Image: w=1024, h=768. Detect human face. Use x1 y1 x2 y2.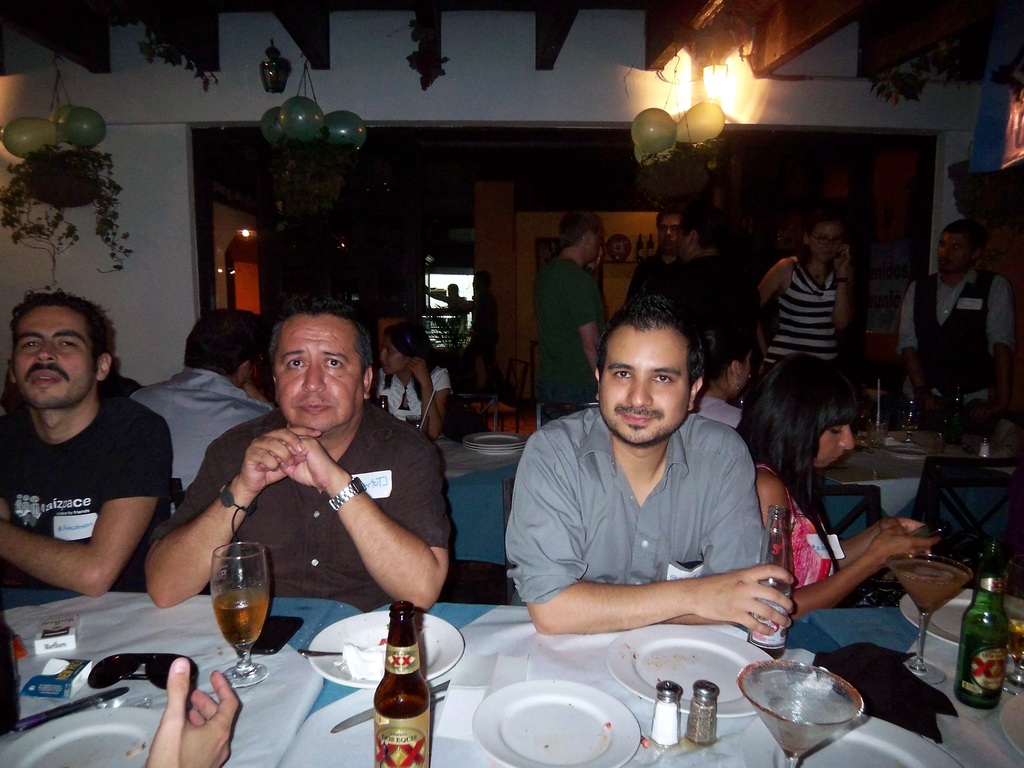
378 338 402 378.
